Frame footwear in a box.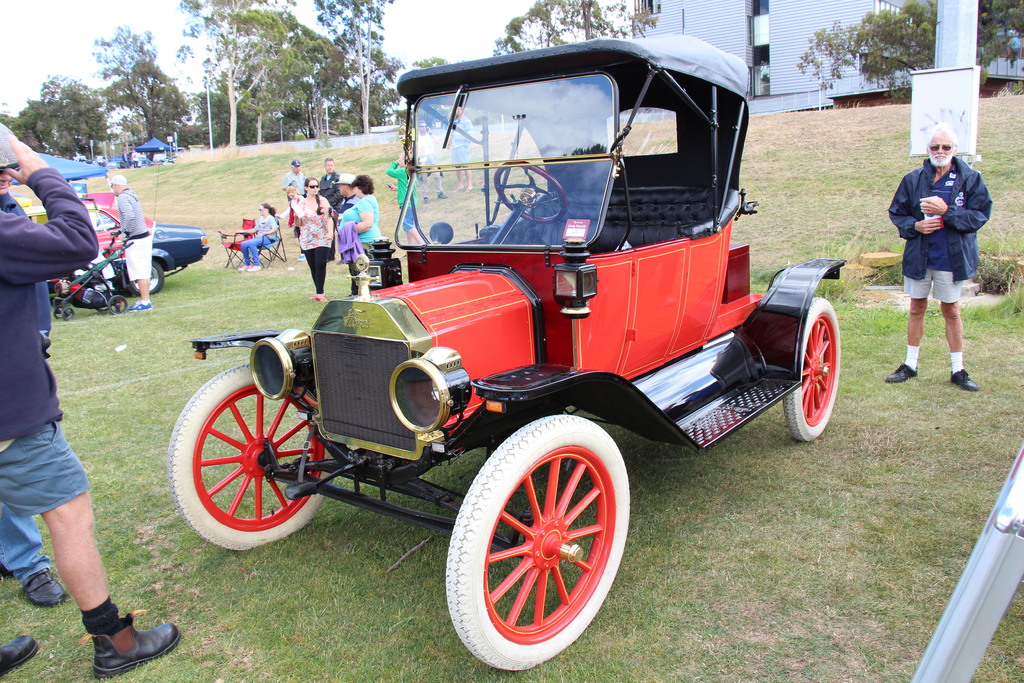
left=244, top=265, right=260, bottom=272.
